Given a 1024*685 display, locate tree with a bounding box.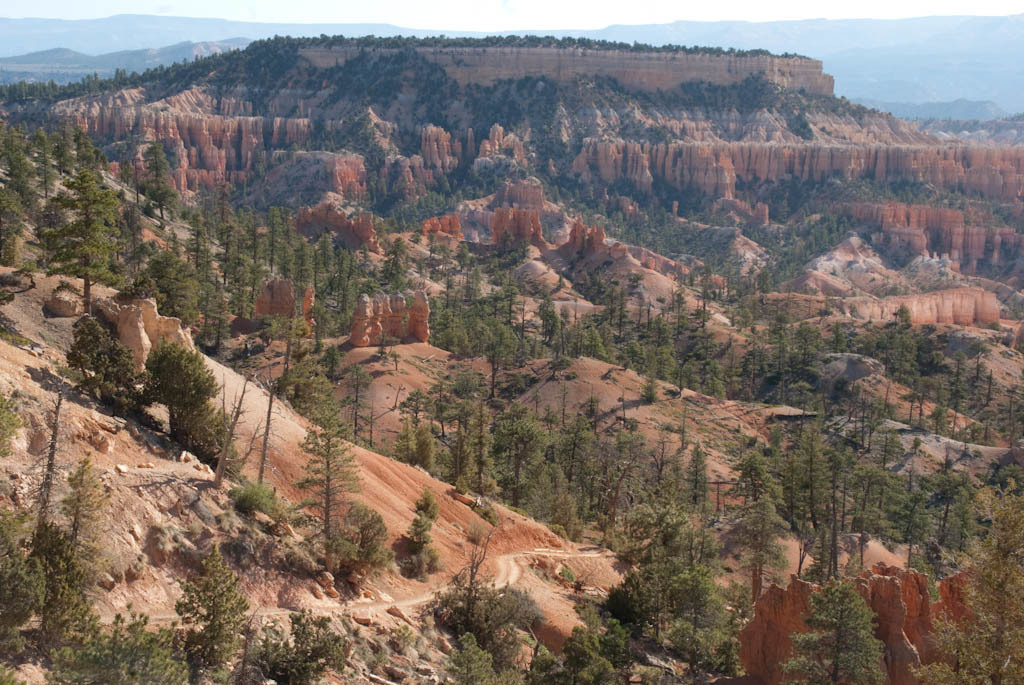
Located: <bbox>777, 411, 828, 570</bbox>.
